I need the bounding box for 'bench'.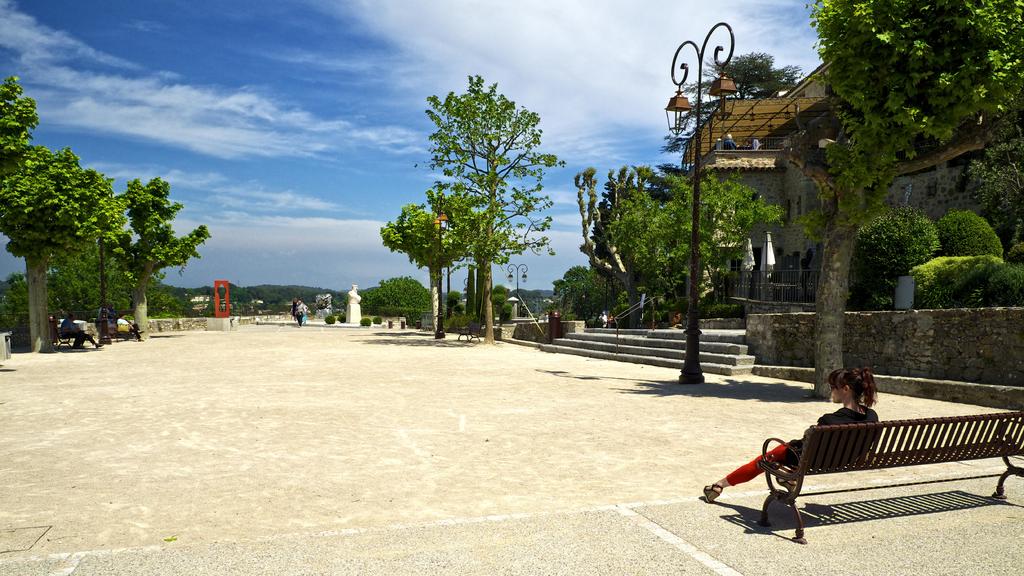
Here it is: <region>792, 396, 1023, 525</region>.
